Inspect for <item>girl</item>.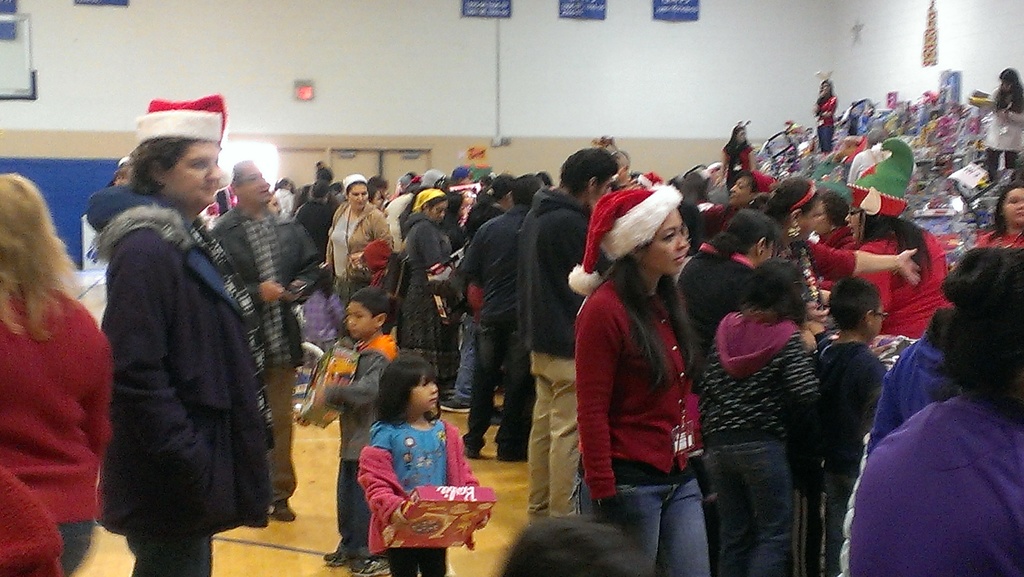
Inspection: [563, 182, 704, 576].
